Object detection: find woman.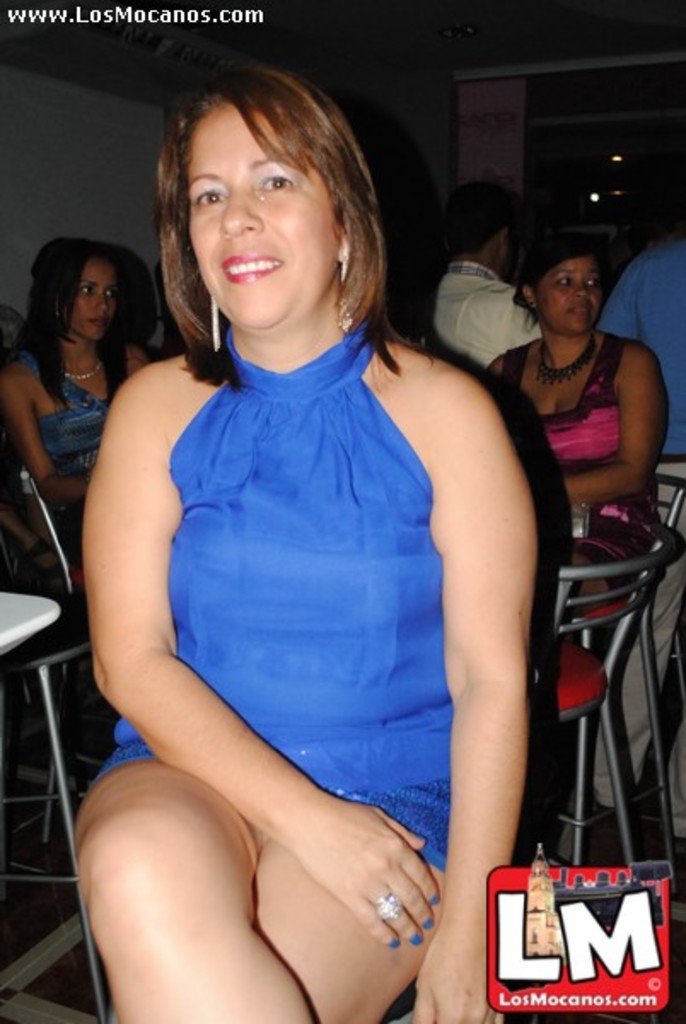
<box>61,68,570,997</box>.
